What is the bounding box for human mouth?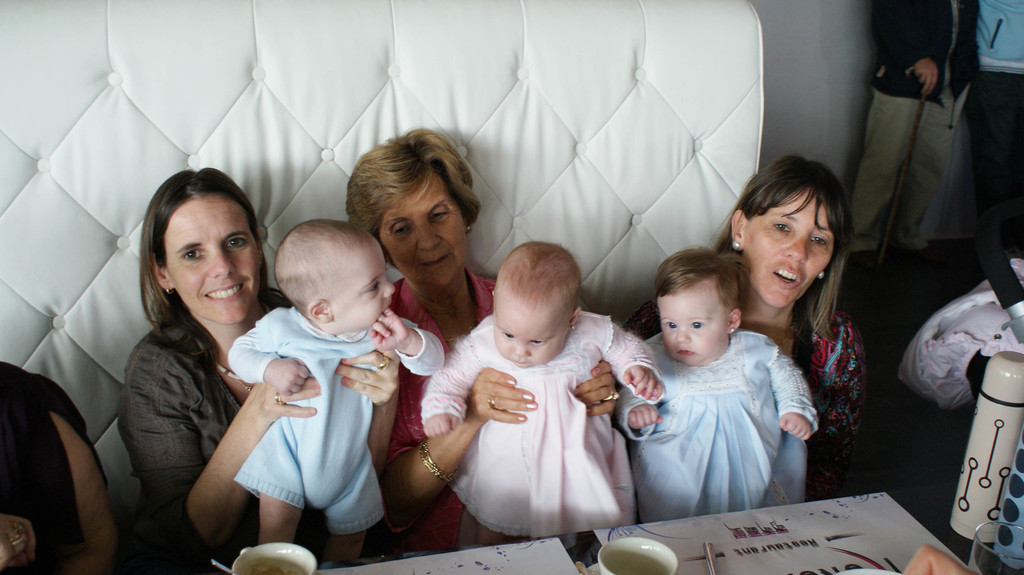
(205,283,242,302).
